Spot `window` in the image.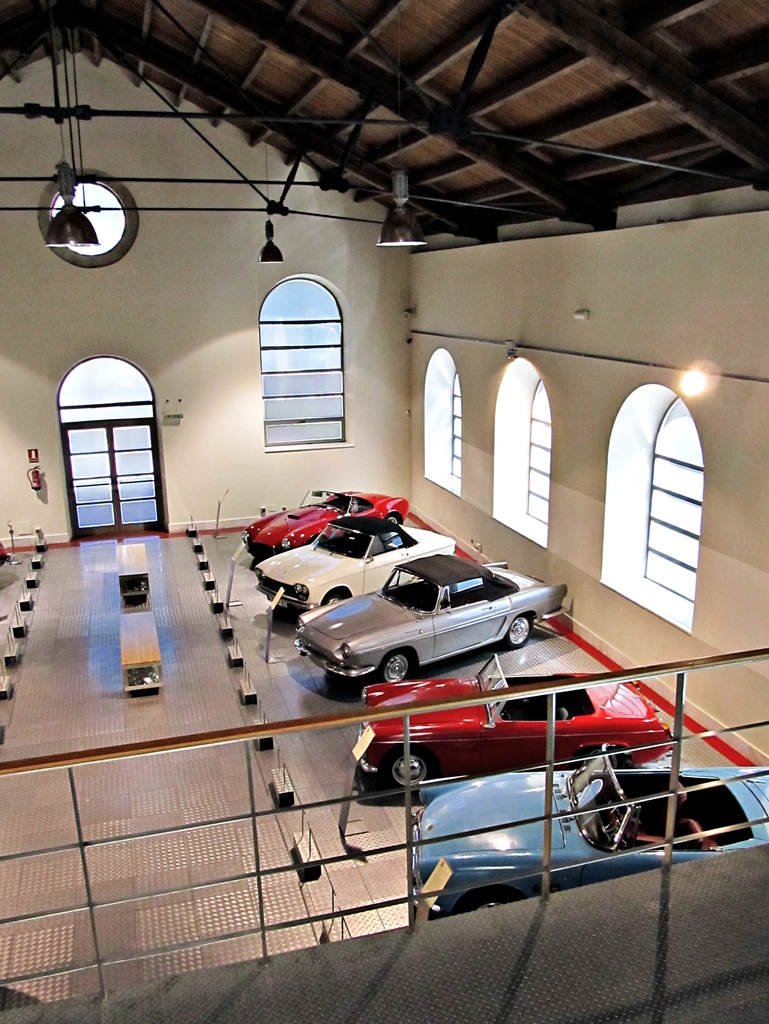
`window` found at (x1=527, y1=381, x2=543, y2=517).
